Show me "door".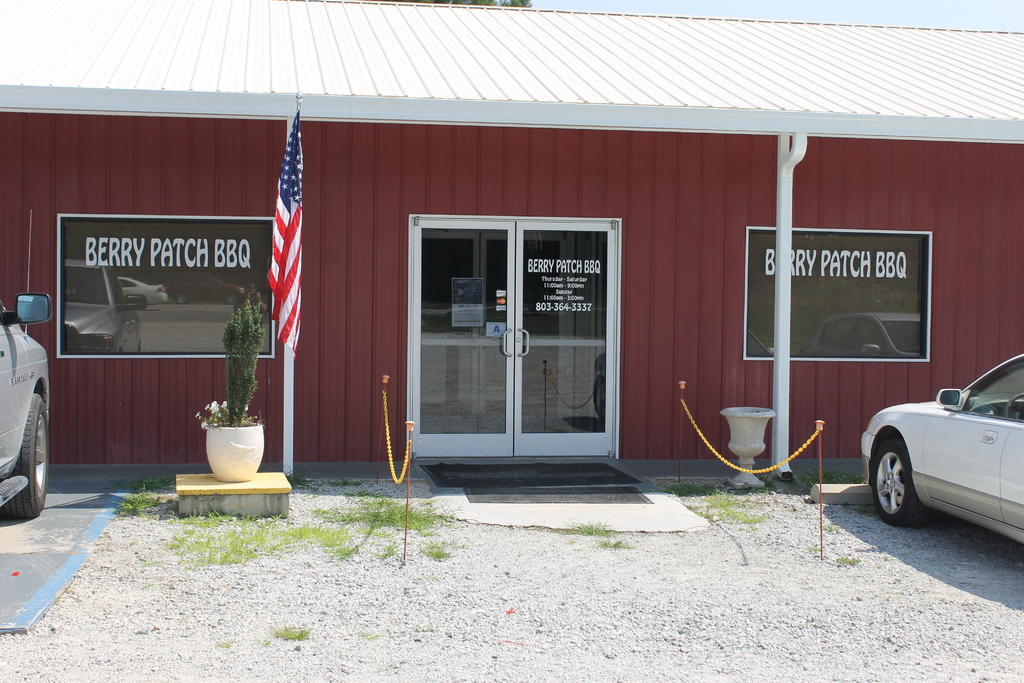
"door" is here: BBox(401, 220, 621, 464).
